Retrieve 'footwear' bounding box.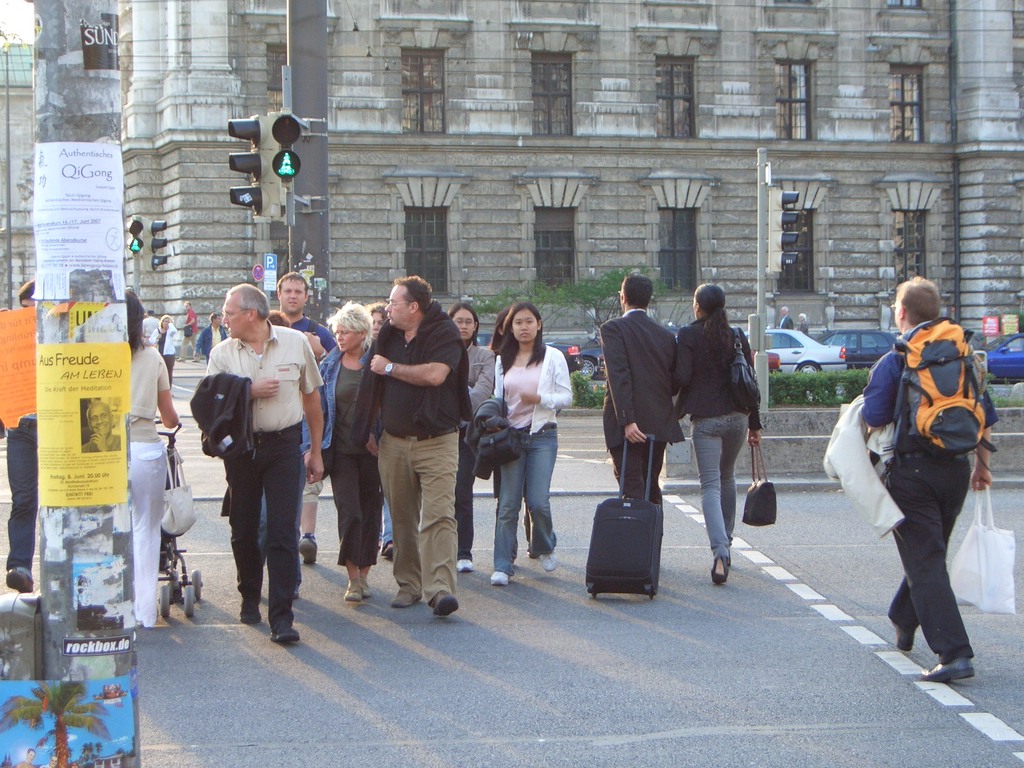
Bounding box: left=488, top=570, right=509, bottom=584.
